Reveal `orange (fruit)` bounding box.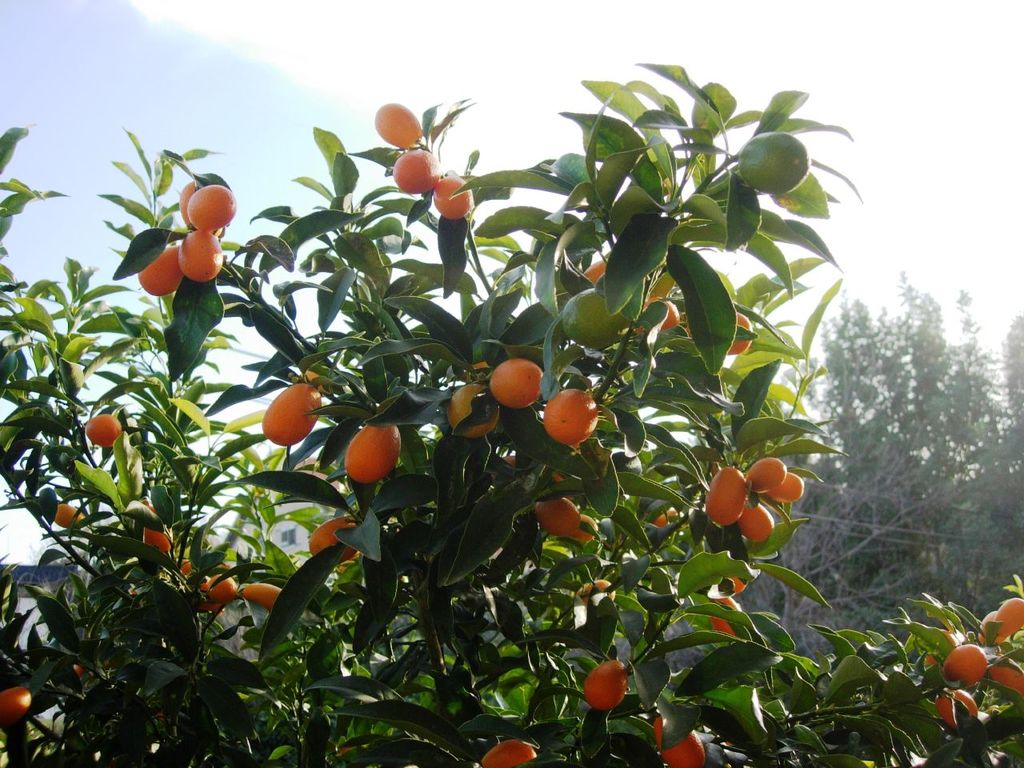
Revealed: <region>770, 474, 803, 510</region>.
